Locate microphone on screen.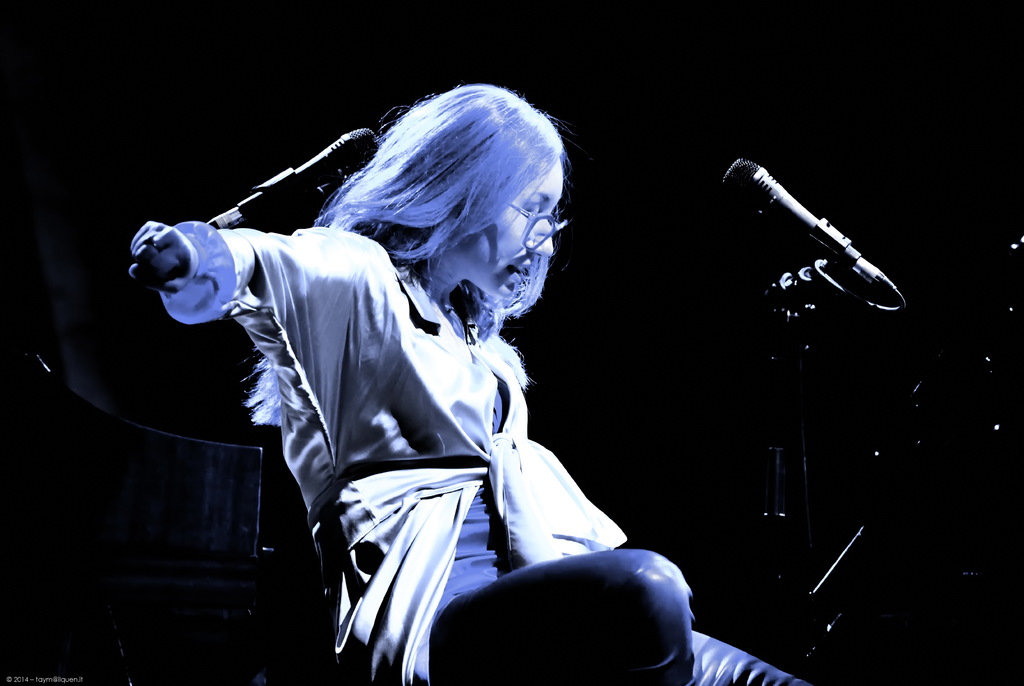
On screen at (x1=211, y1=125, x2=383, y2=237).
